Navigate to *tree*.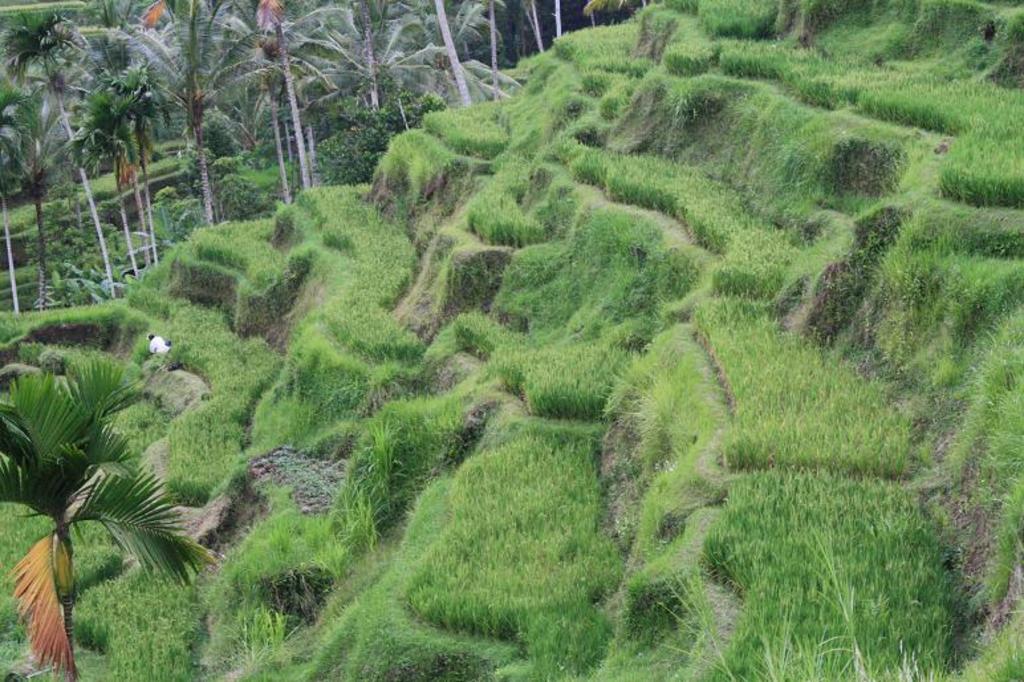
Navigation target: box(0, 84, 19, 320).
